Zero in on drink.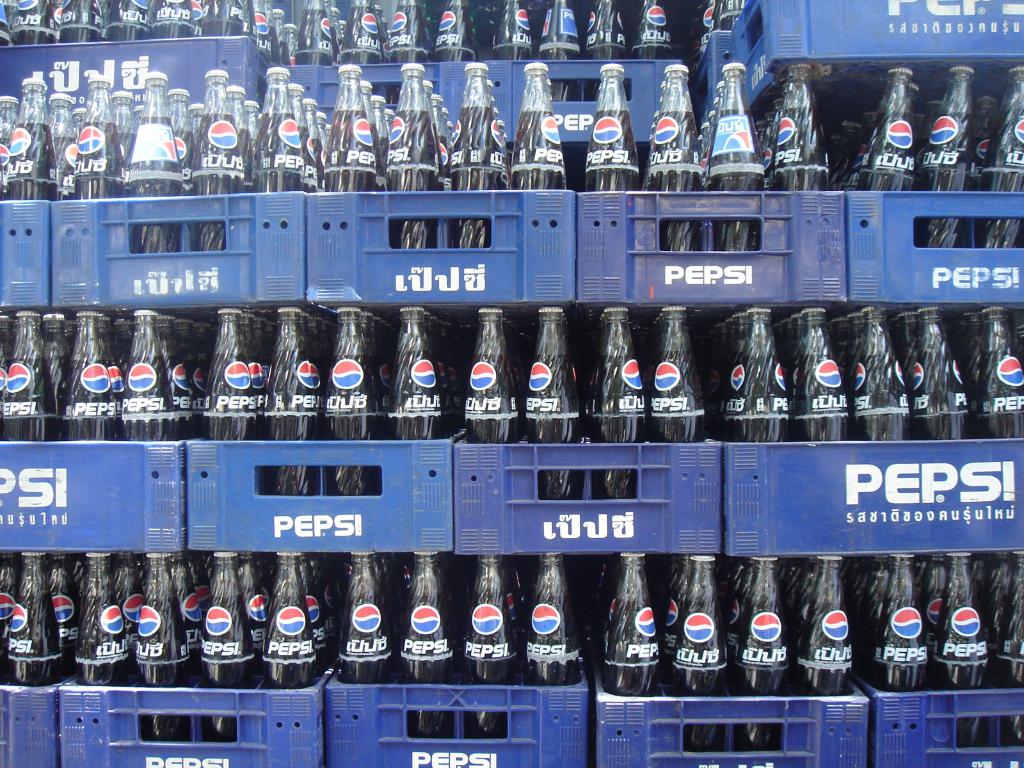
Zeroed in: select_region(54, 596, 81, 672).
